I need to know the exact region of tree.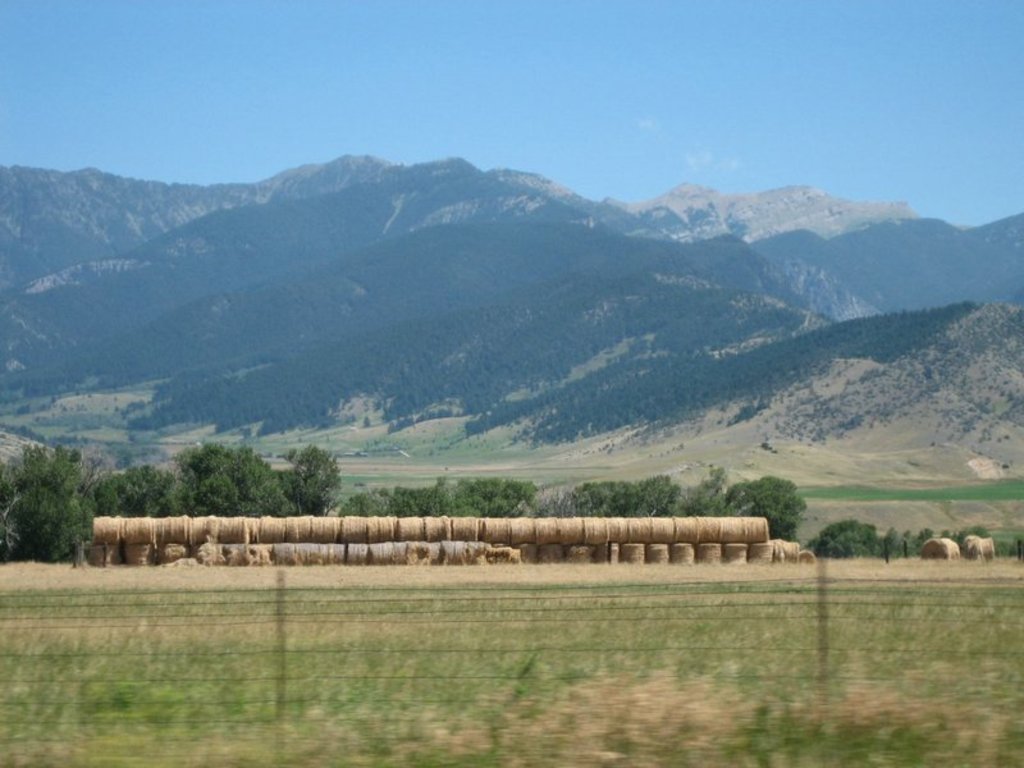
Region: locate(166, 442, 301, 518).
